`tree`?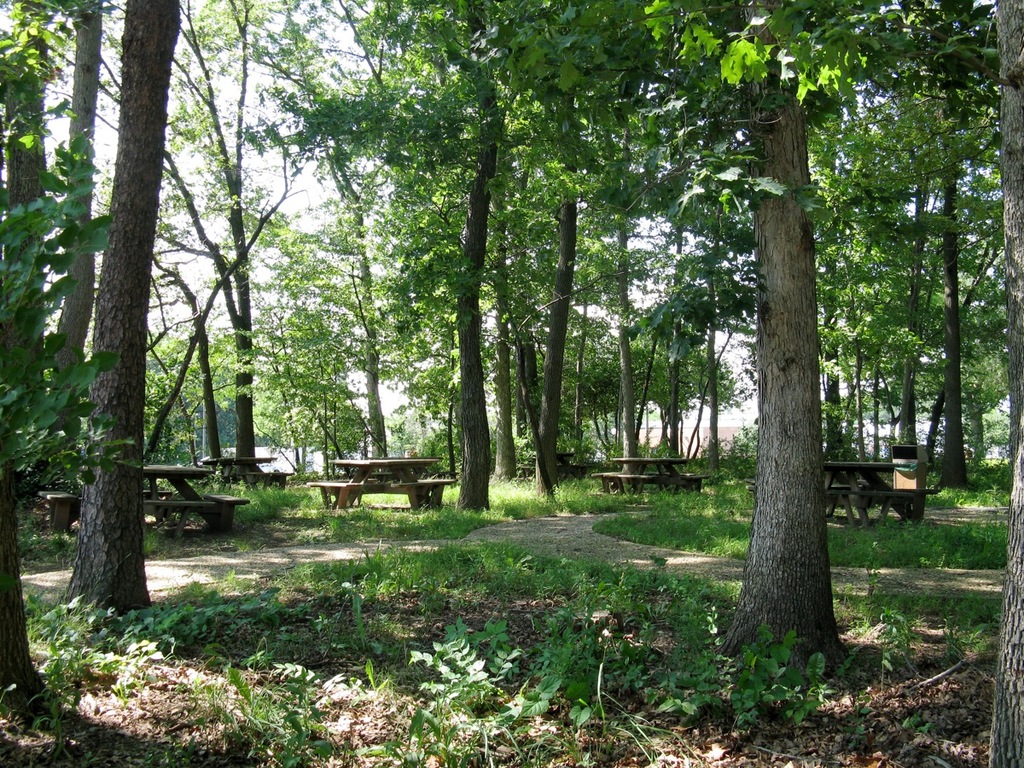
box=[518, 70, 703, 471]
